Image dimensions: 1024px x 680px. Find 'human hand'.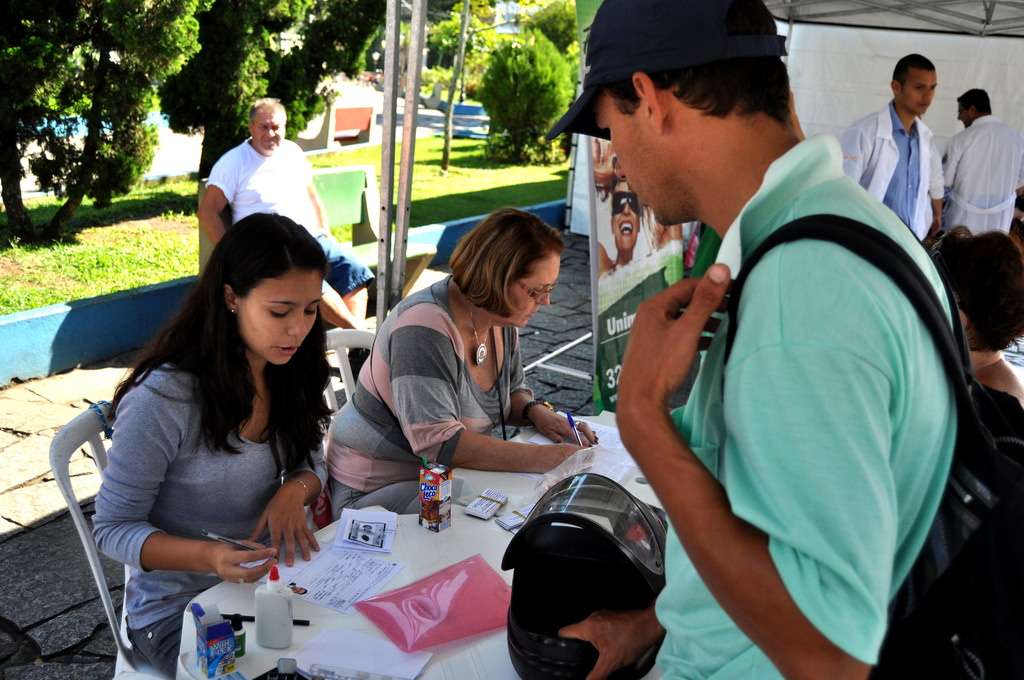
{"x1": 541, "y1": 444, "x2": 591, "y2": 473}.
